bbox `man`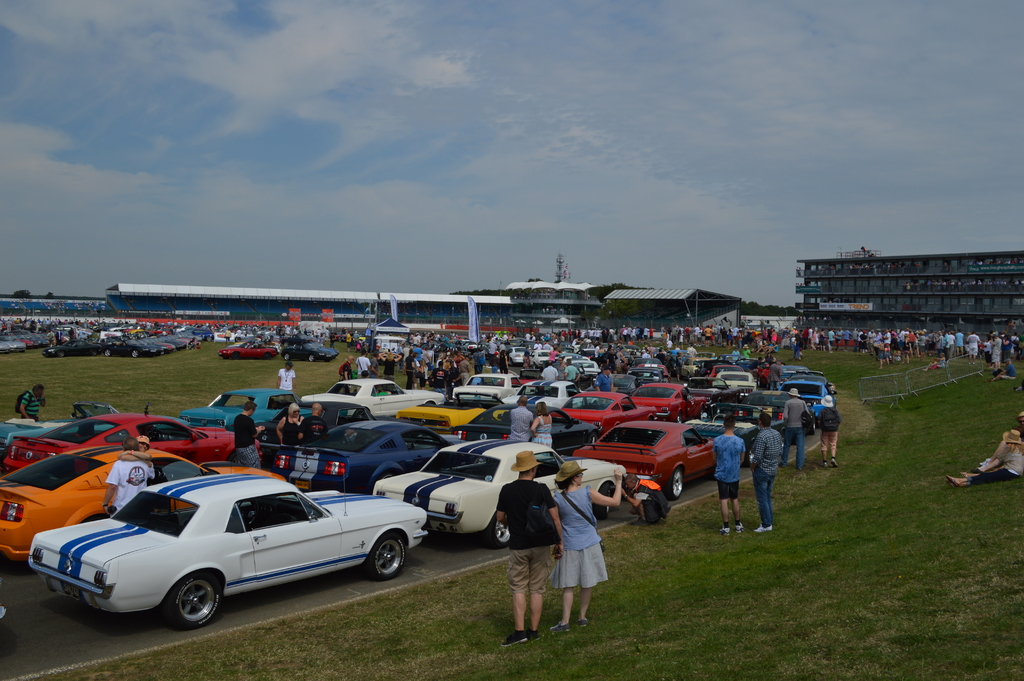
select_region(678, 325, 685, 341)
